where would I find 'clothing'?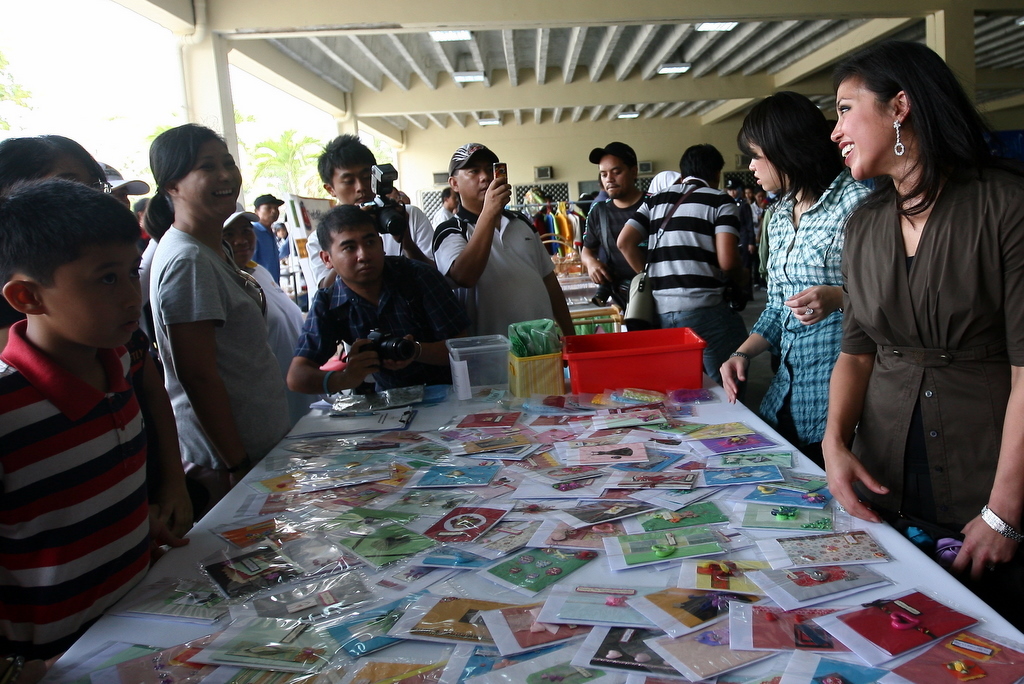
At bbox=[727, 180, 762, 274].
